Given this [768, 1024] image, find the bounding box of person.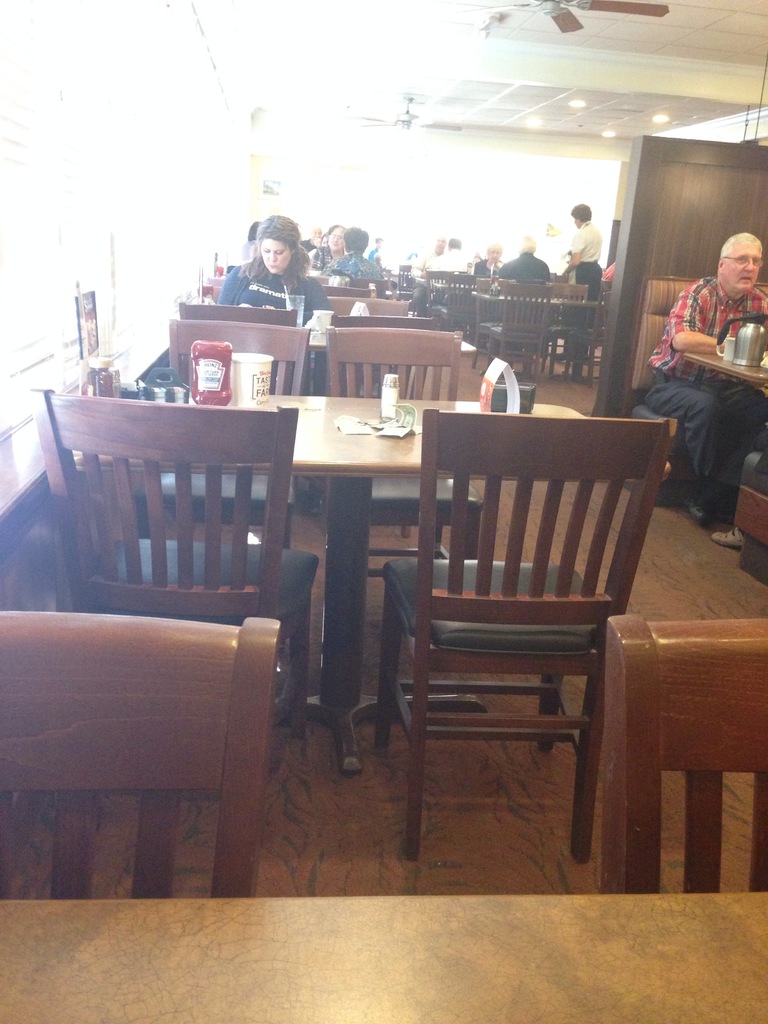
(x1=223, y1=217, x2=328, y2=374).
